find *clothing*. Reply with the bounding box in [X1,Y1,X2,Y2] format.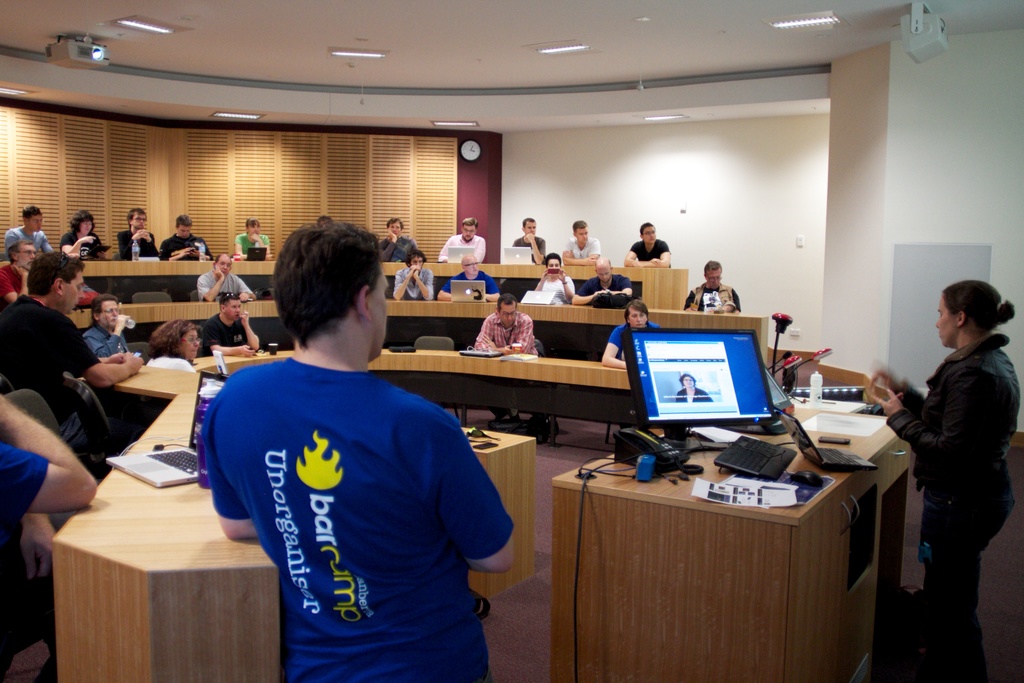
[610,324,656,358].
